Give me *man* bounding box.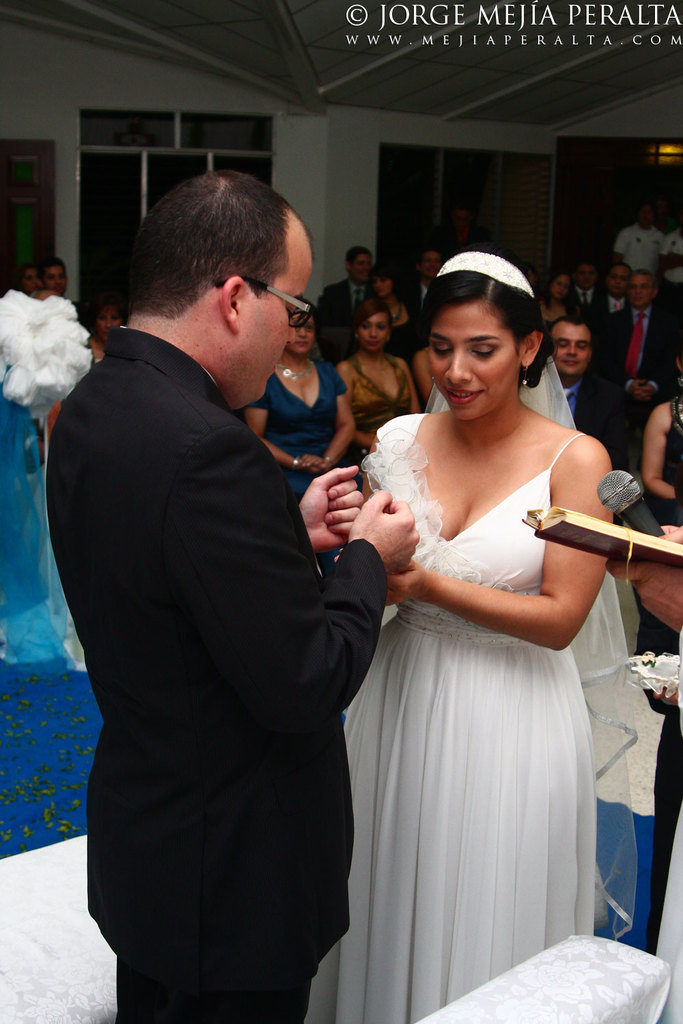
<box>610,206,665,270</box>.
